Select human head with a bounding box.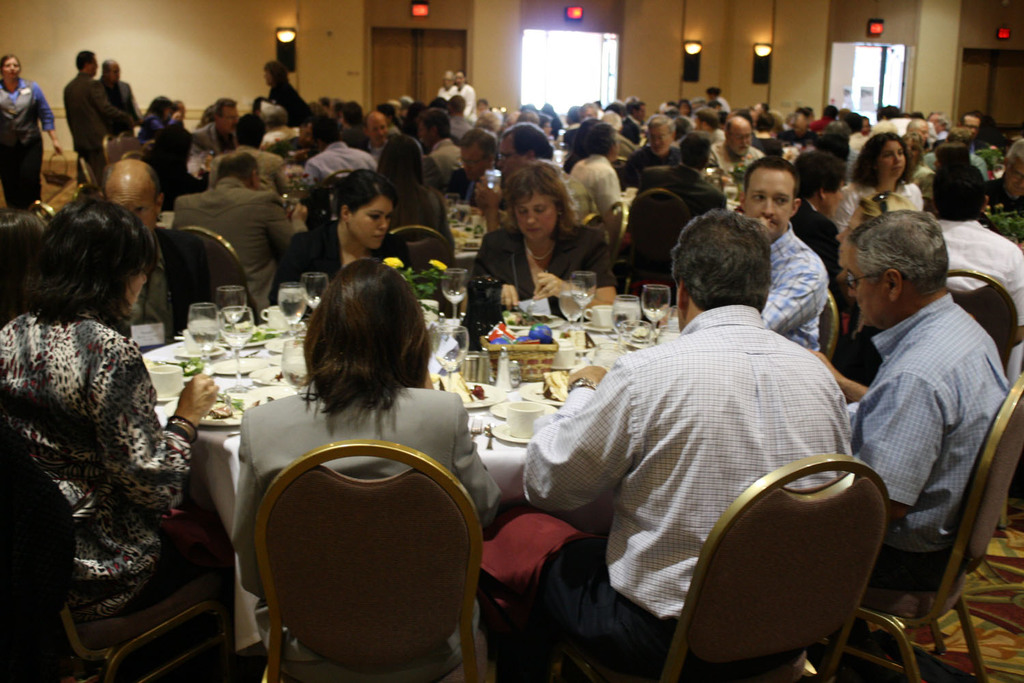
[0,49,23,89].
